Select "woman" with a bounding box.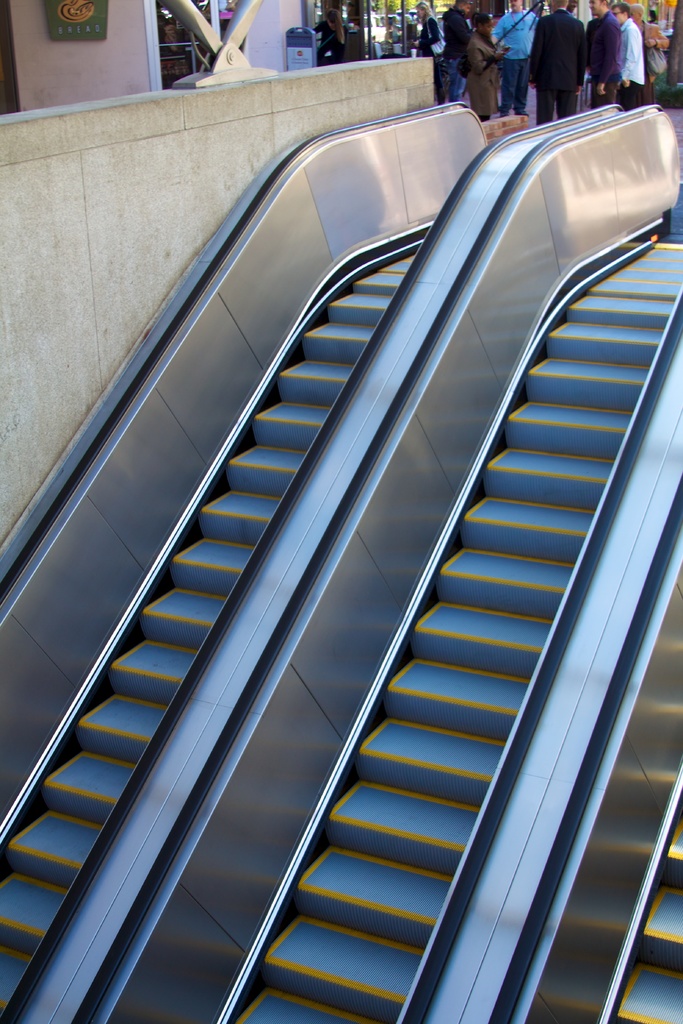
466 12 511 120.
